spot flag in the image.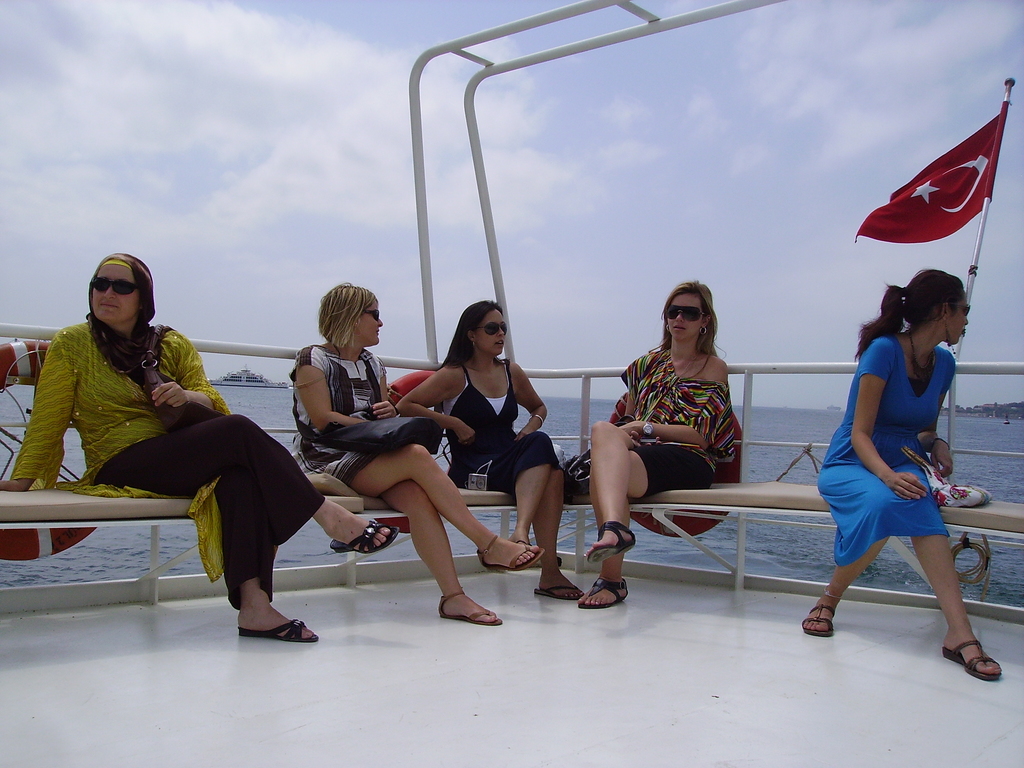
flag found at <region>847, 100, 1005, 269</region>.
